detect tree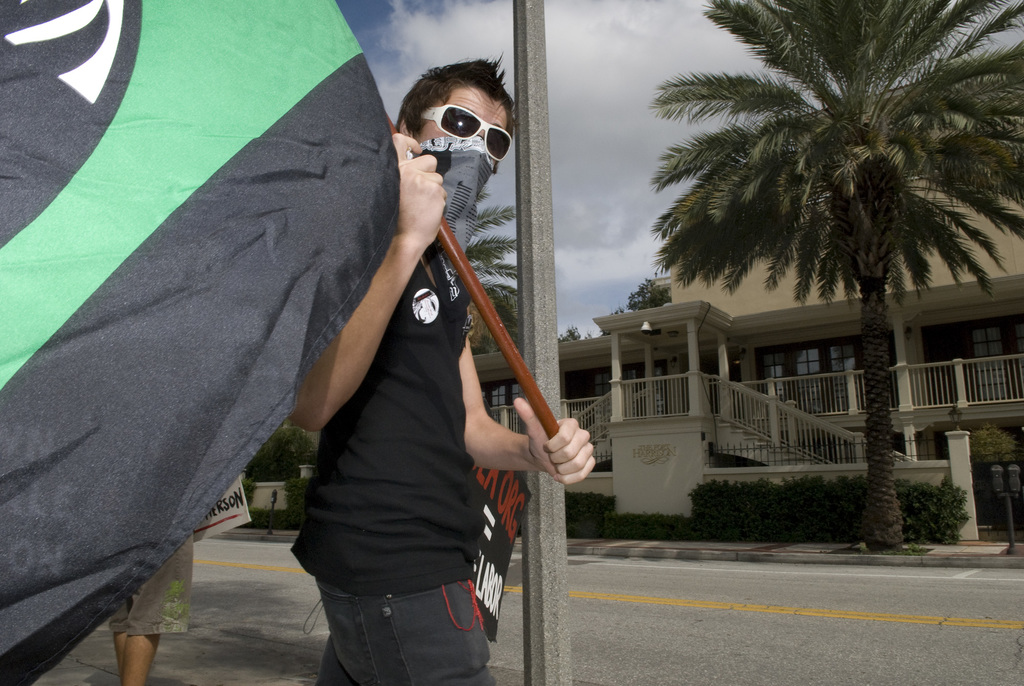
[left=678, top=5, right=1006, bottom=471]
